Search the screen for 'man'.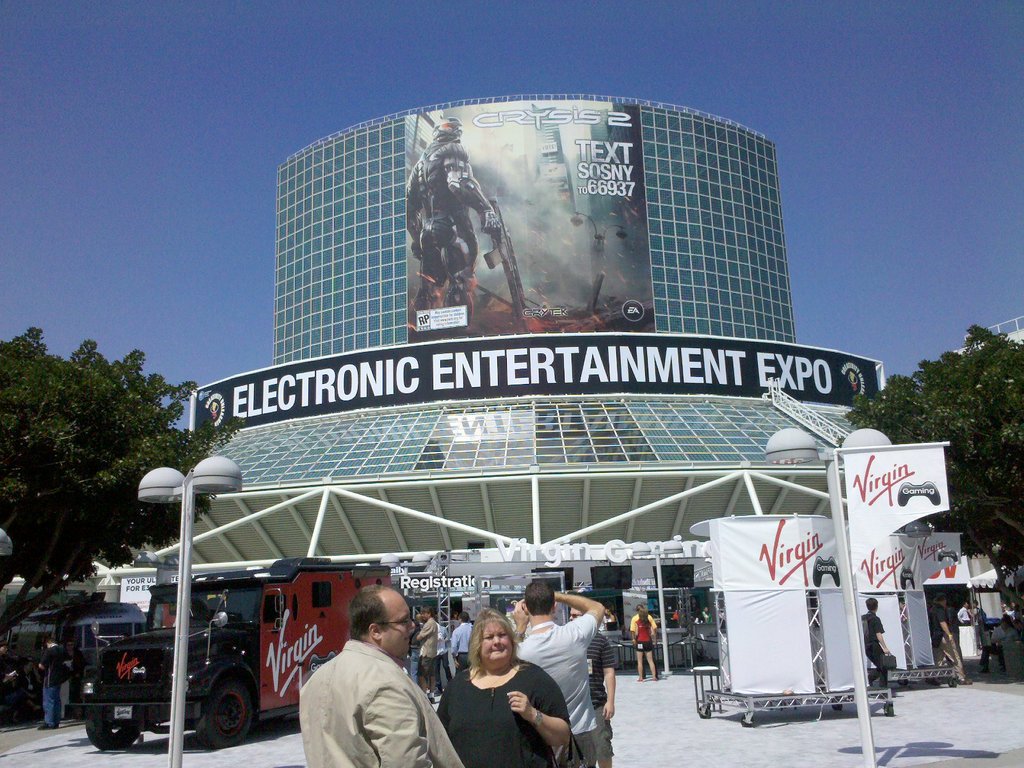
Found at [x1=969, y1=600, x2=986, y2=627].
